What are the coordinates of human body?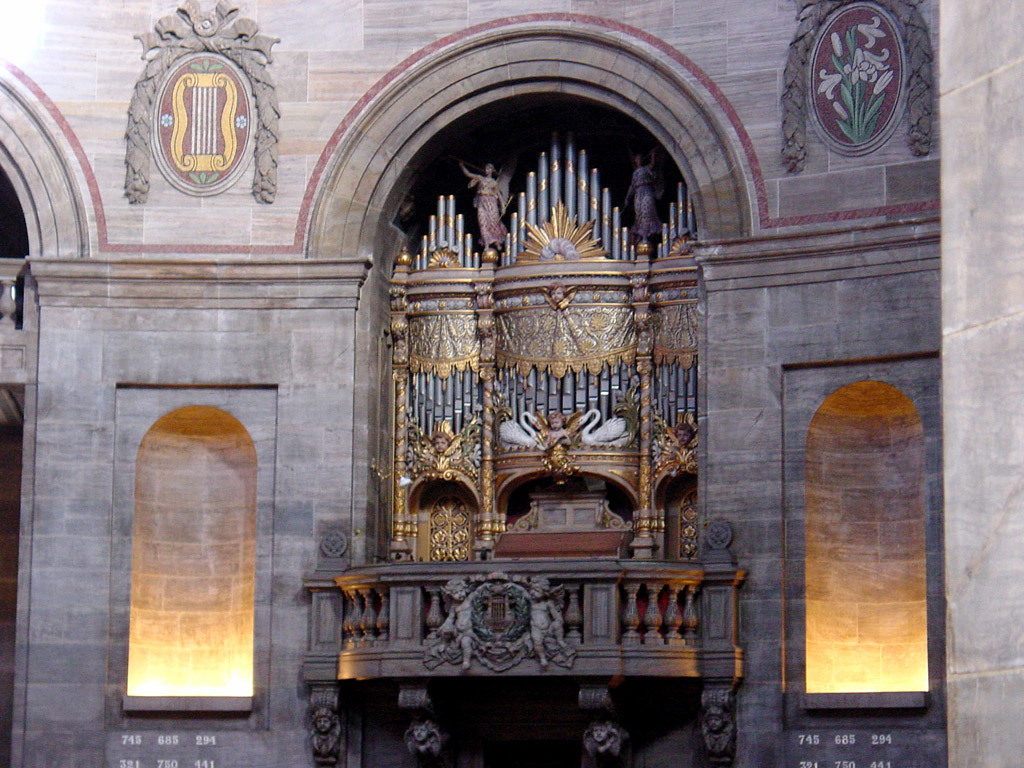
431:428:450:452.
